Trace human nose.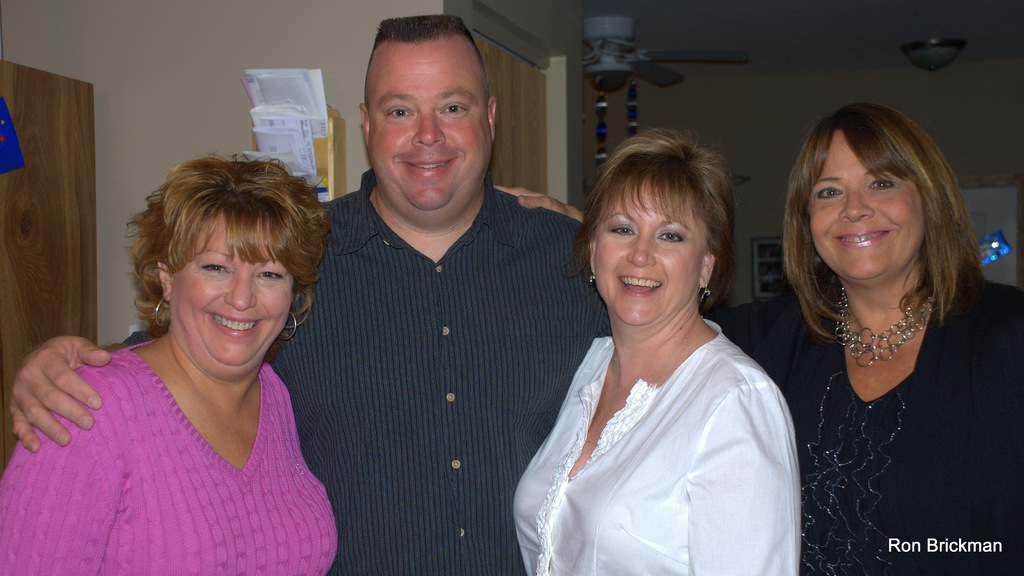
Traced to 630,233,656,272.
